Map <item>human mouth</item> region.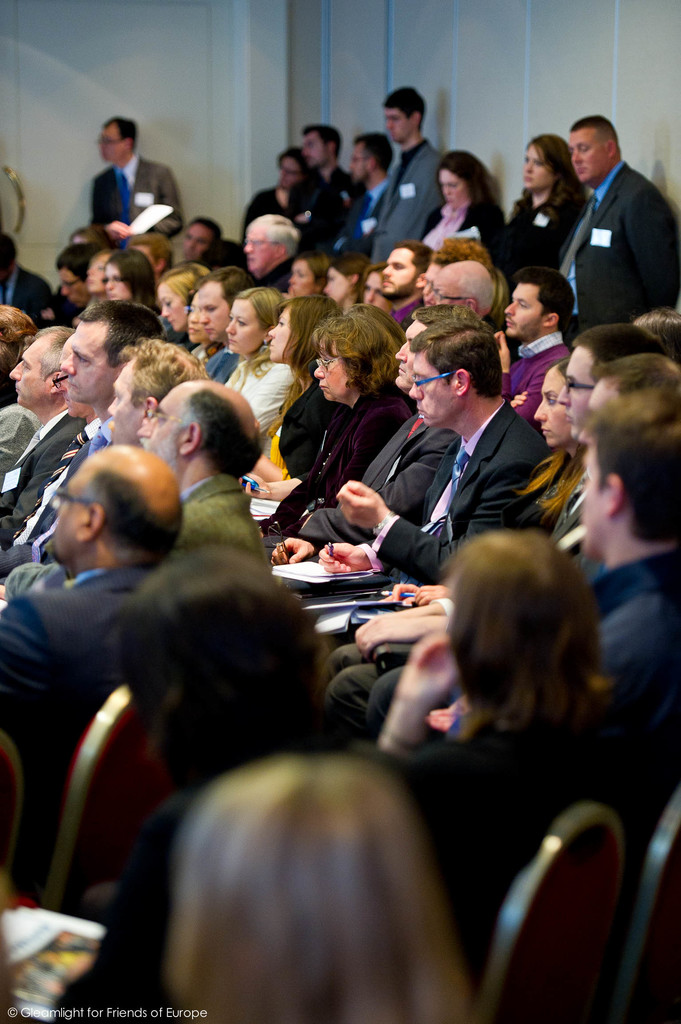
Mapped to Rect(382, 280, 392, 289).
